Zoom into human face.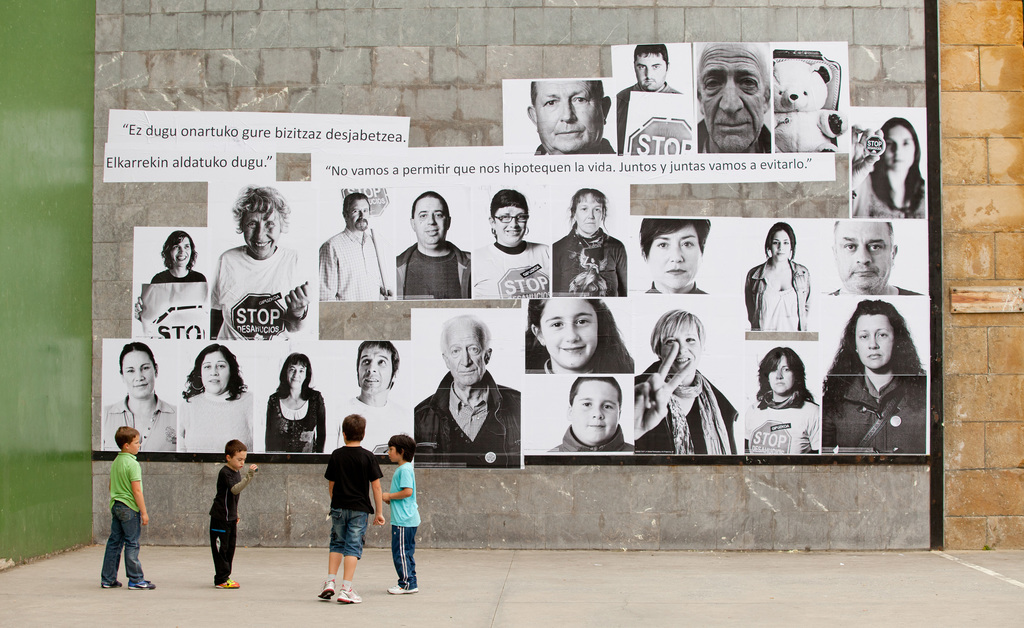
Zoom target: box=[283, 362, 307, 391].
